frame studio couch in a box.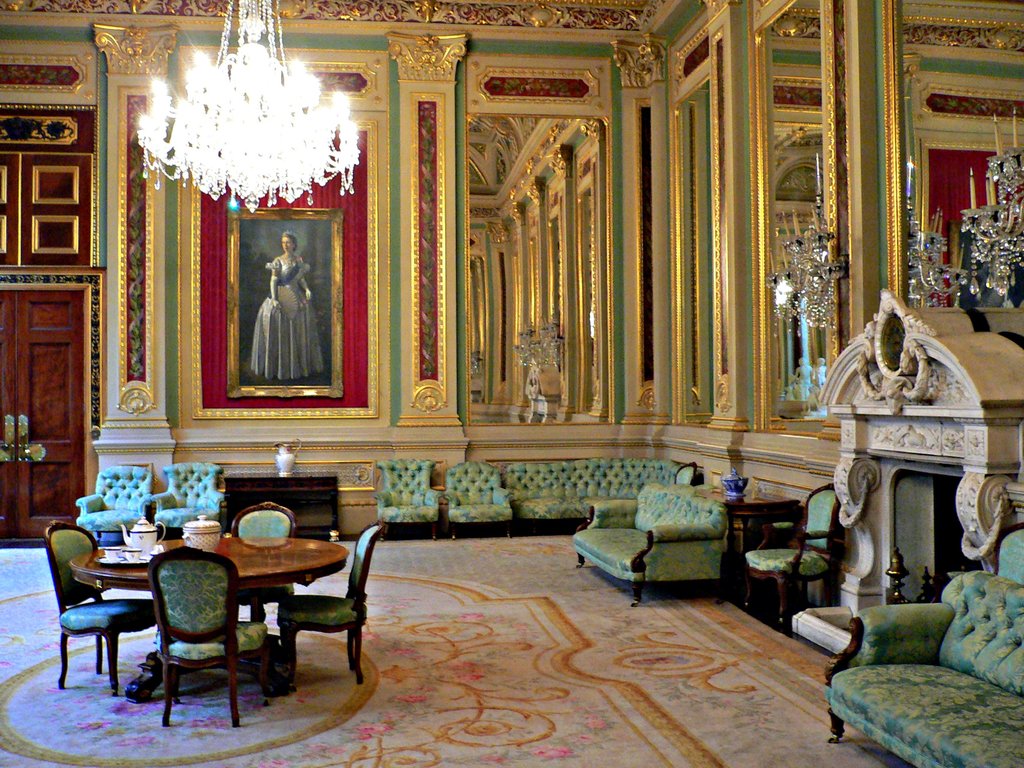
(x1=817, y1=521, x2=1021, y2=767).
